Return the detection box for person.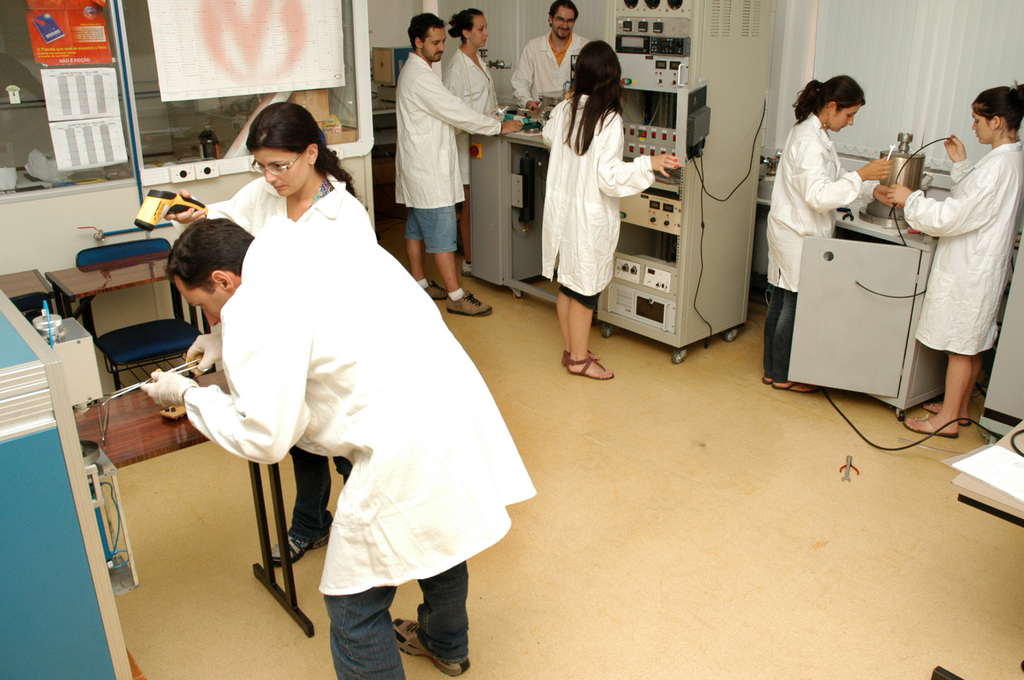
{"x1": 132, "y1": 213, "x2": 543, "y2": 679}.
